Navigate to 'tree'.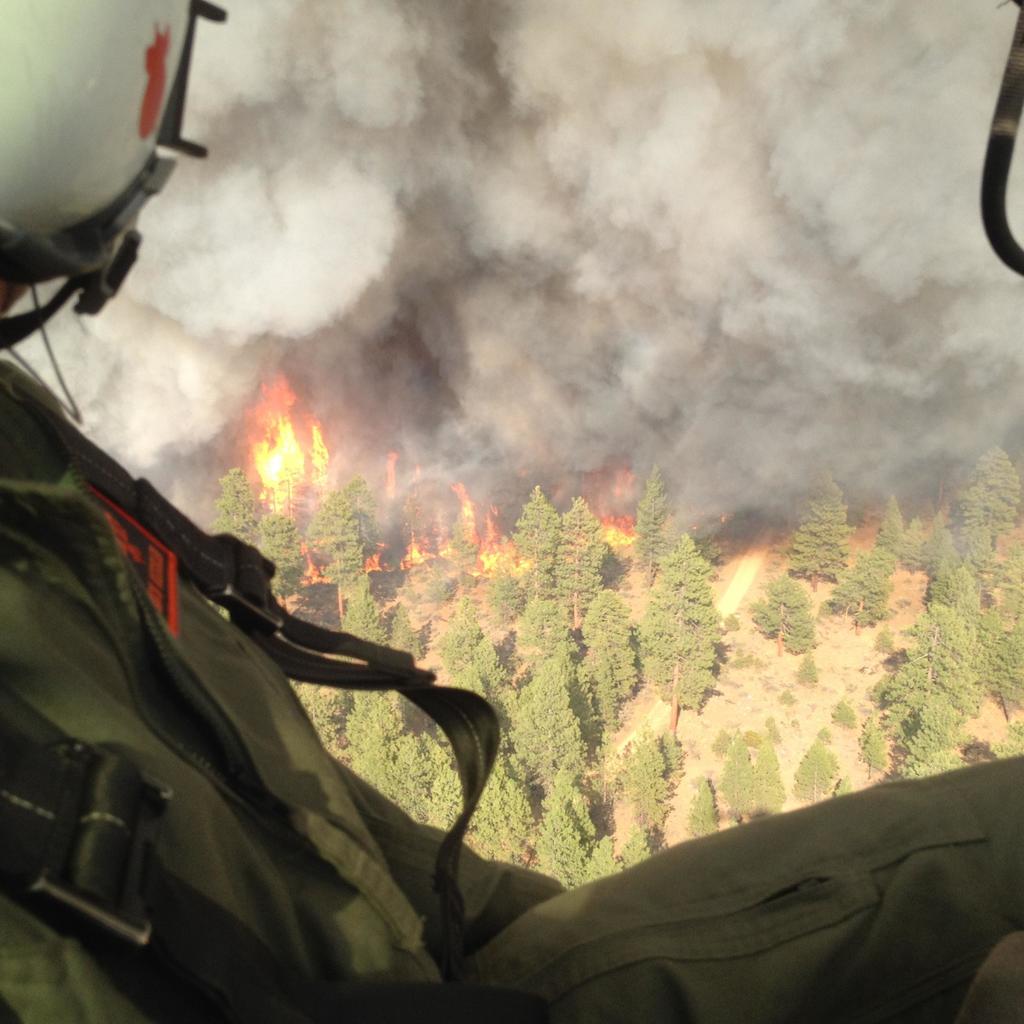
Navigation target: (x1=747, y1=589, x2=783, y2=645).
